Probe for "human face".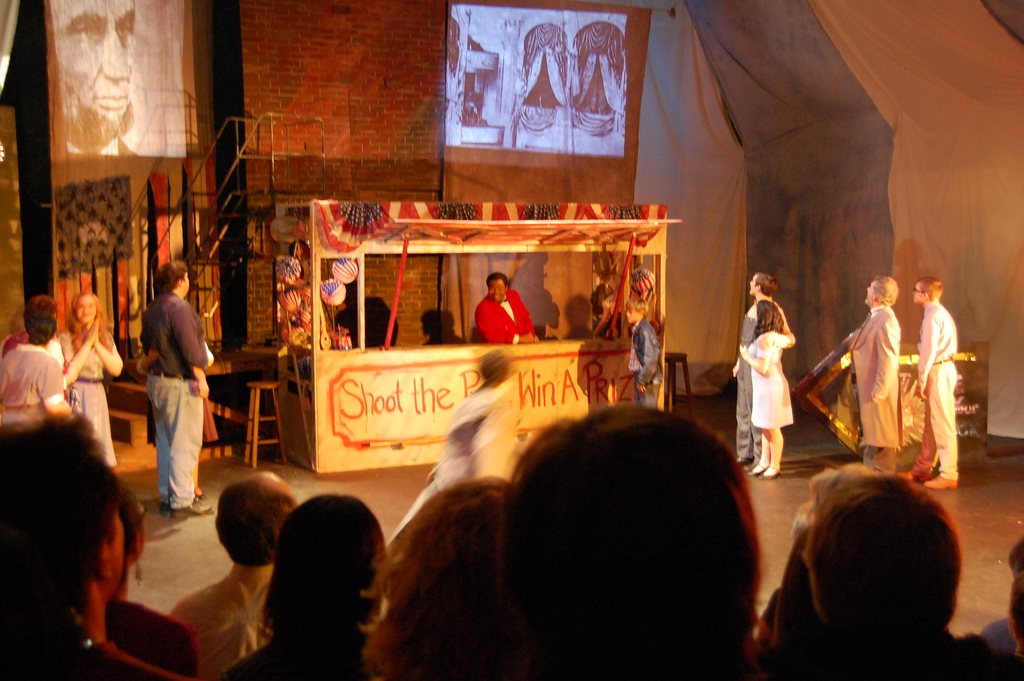
Probe result: detection(626, 307, 639, 323).
